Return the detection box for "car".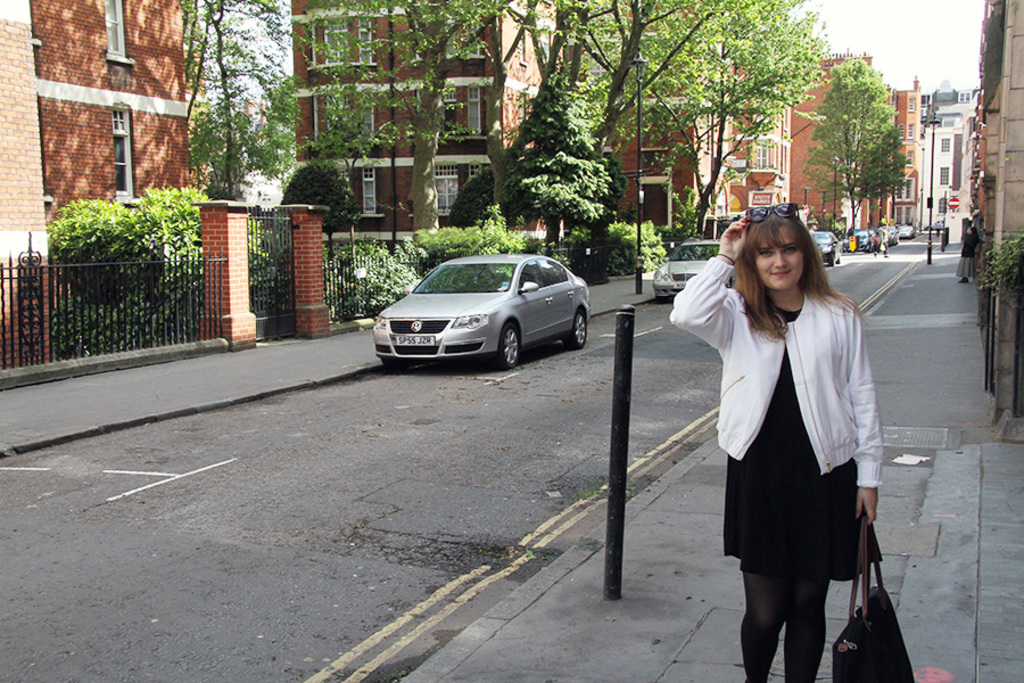
{"left": 352, "top": 255, "right": 595, "bottom": 373}.
